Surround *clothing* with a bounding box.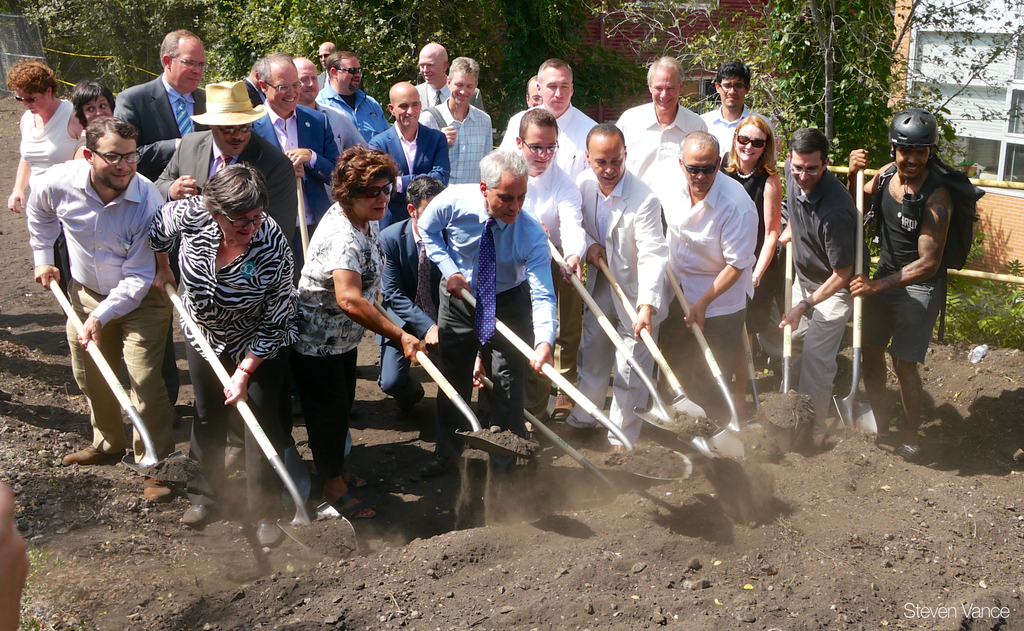
rect(701, 93, 763, 159).
